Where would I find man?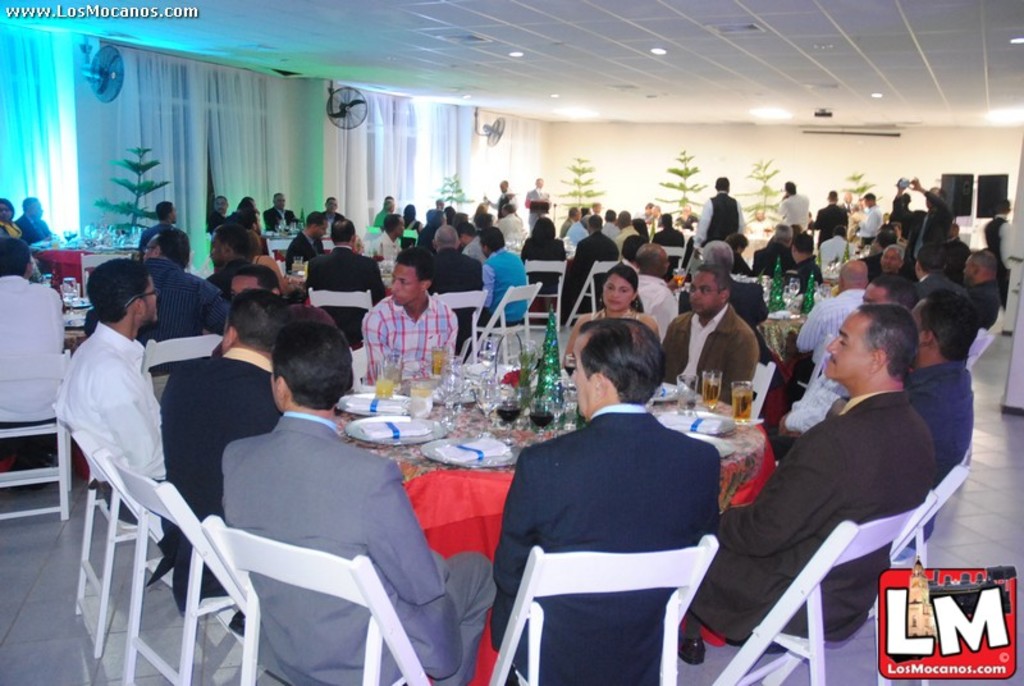
At bbox(358, 241, 462, 390).
